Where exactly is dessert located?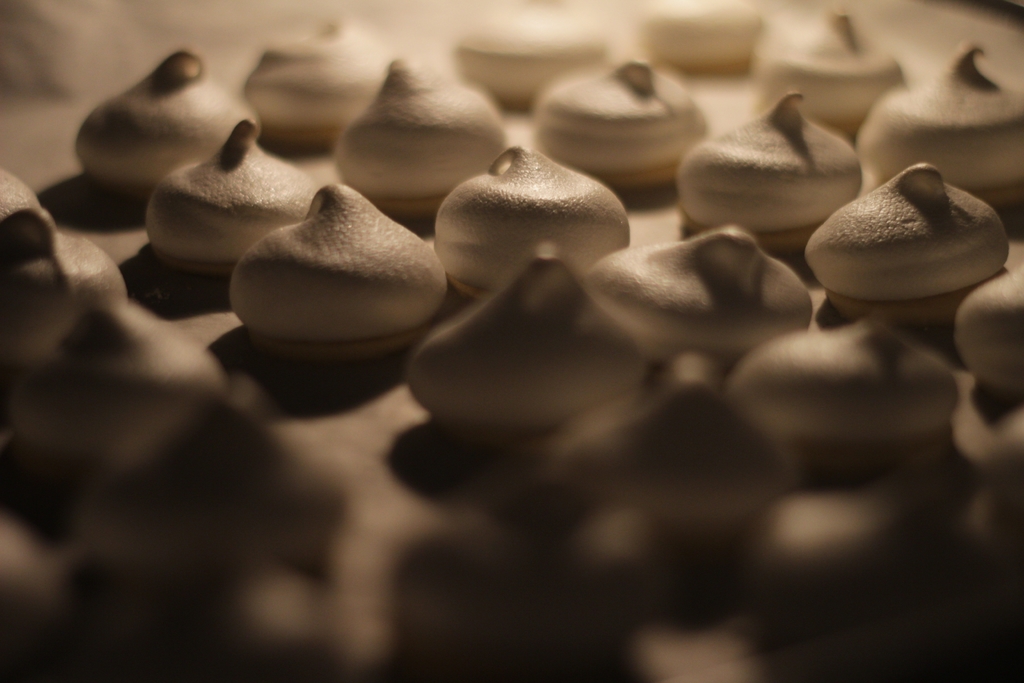
Its bounding box is BBox(23, 285, 209, 473).
